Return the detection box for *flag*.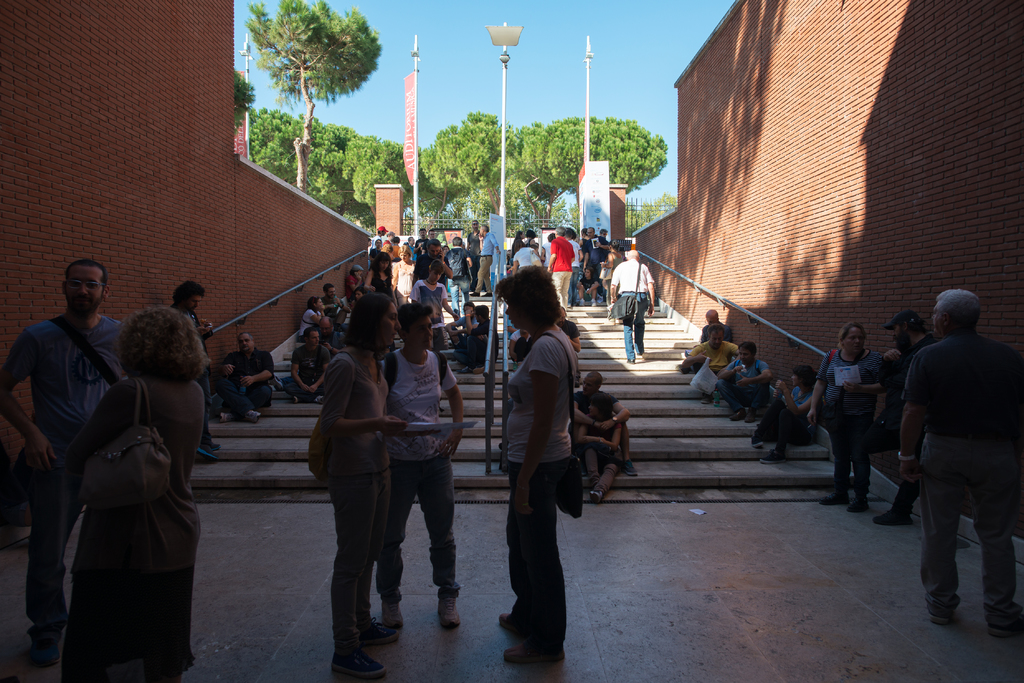
left=234, top=63, right=252, bottom=152.
